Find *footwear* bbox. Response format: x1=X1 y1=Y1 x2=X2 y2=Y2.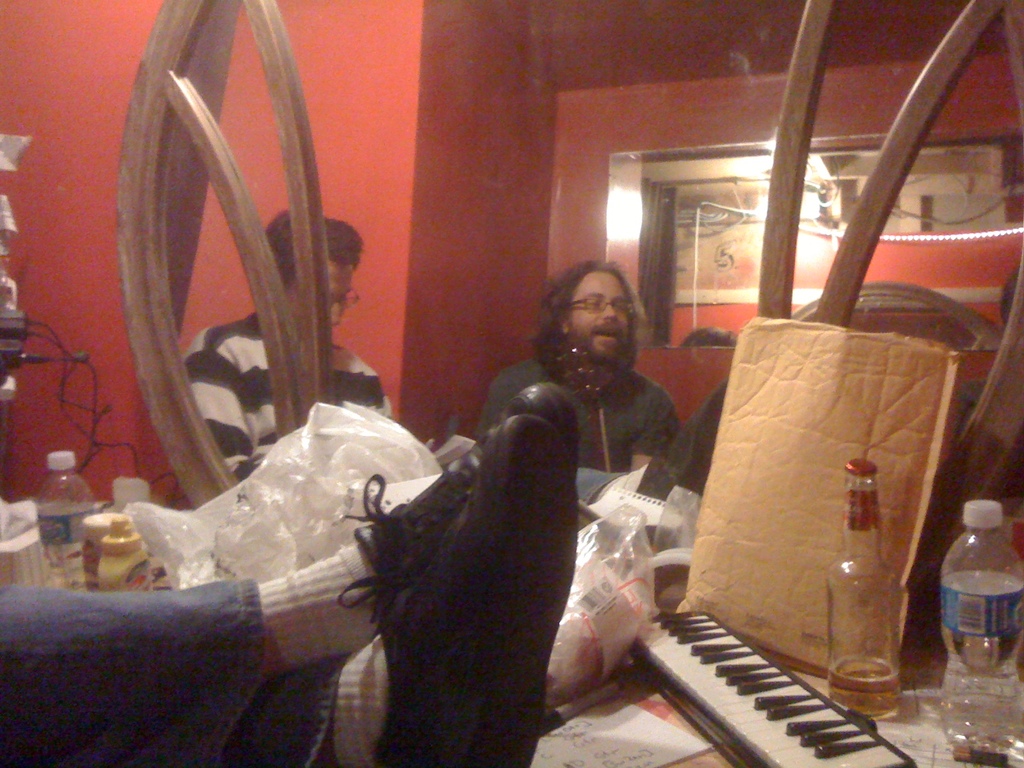
x1=339 y1=376 x2=589 y2=626.
